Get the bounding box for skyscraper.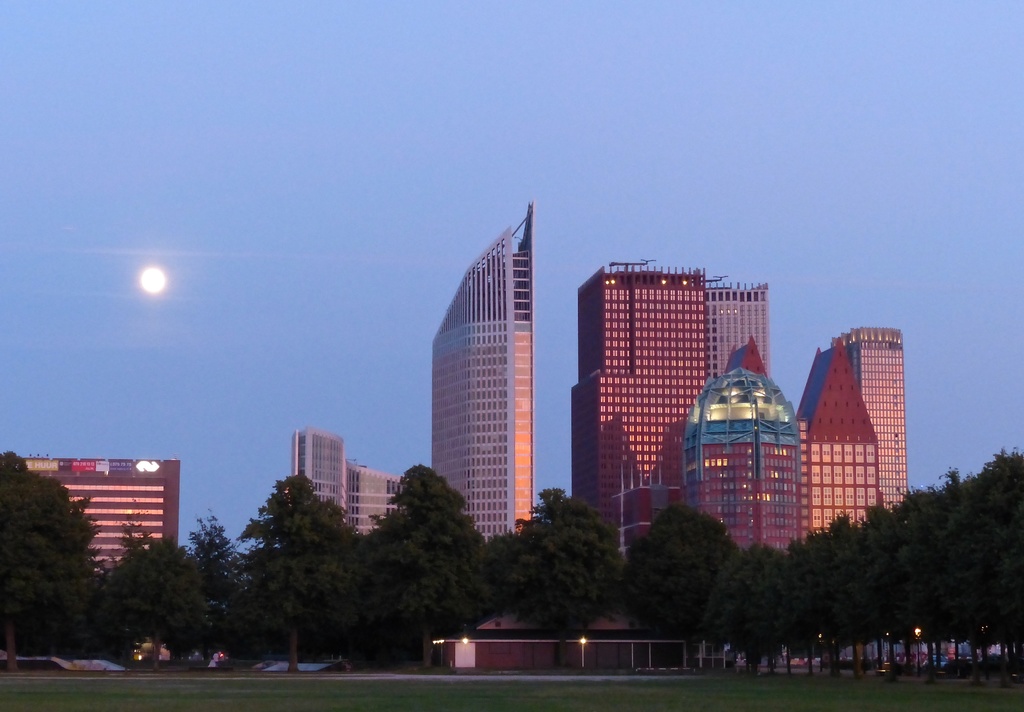
detection(579, 249, 767, 574).
